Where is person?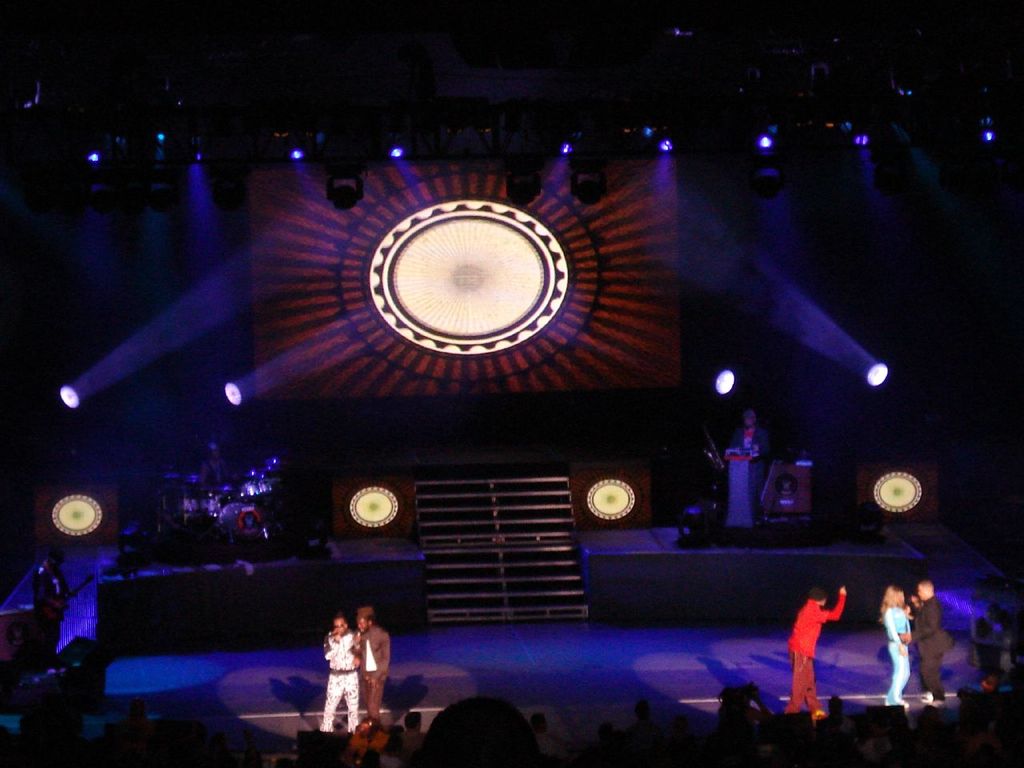
x1=728 y1=402 x2=774 y2=461.
